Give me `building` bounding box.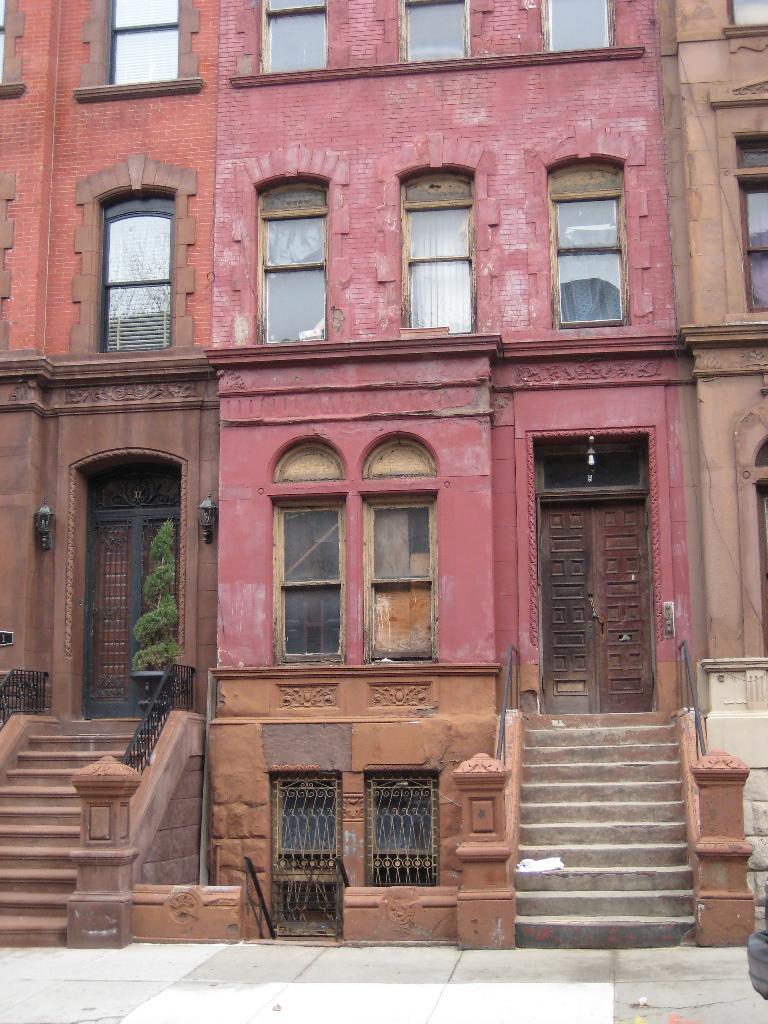
(left=0, top=0, right=219, bottom=704).
